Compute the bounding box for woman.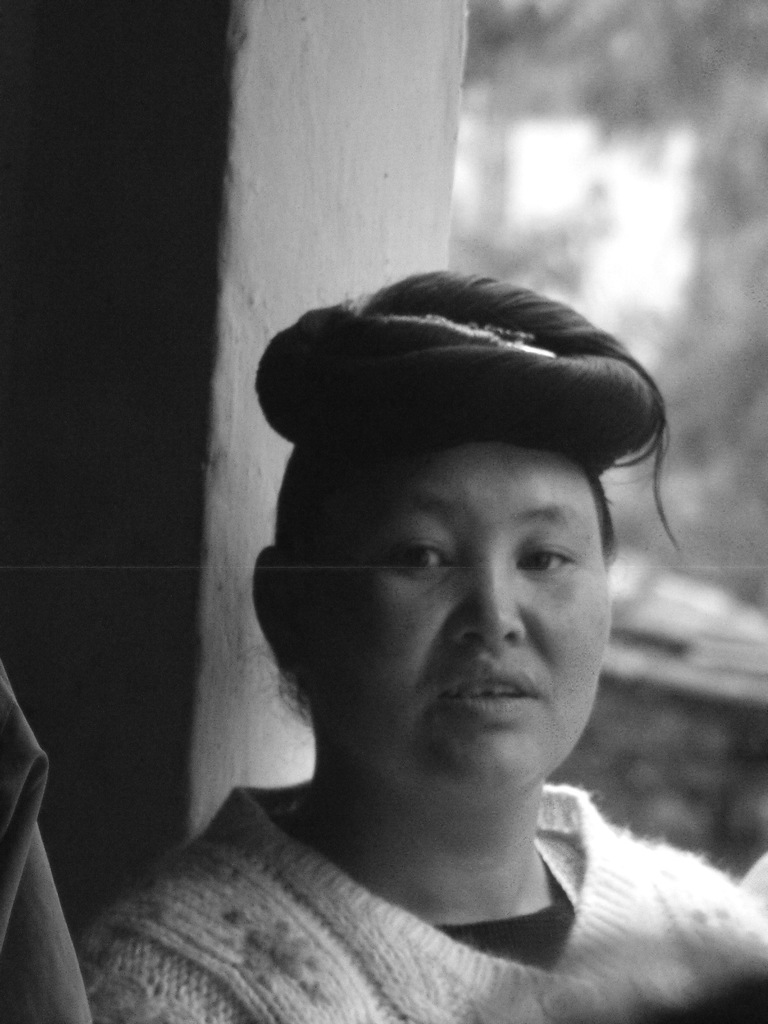
<box>145,261,742,980</box>.
